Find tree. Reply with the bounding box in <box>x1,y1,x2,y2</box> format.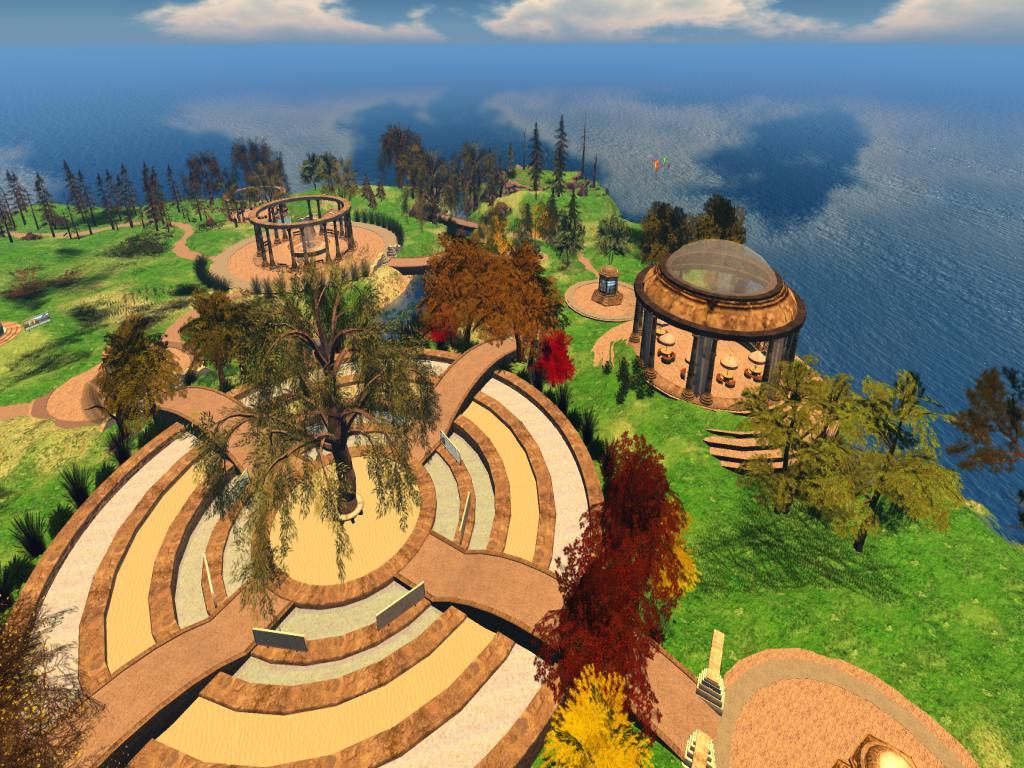
<box>174,257,448,634</box>.
